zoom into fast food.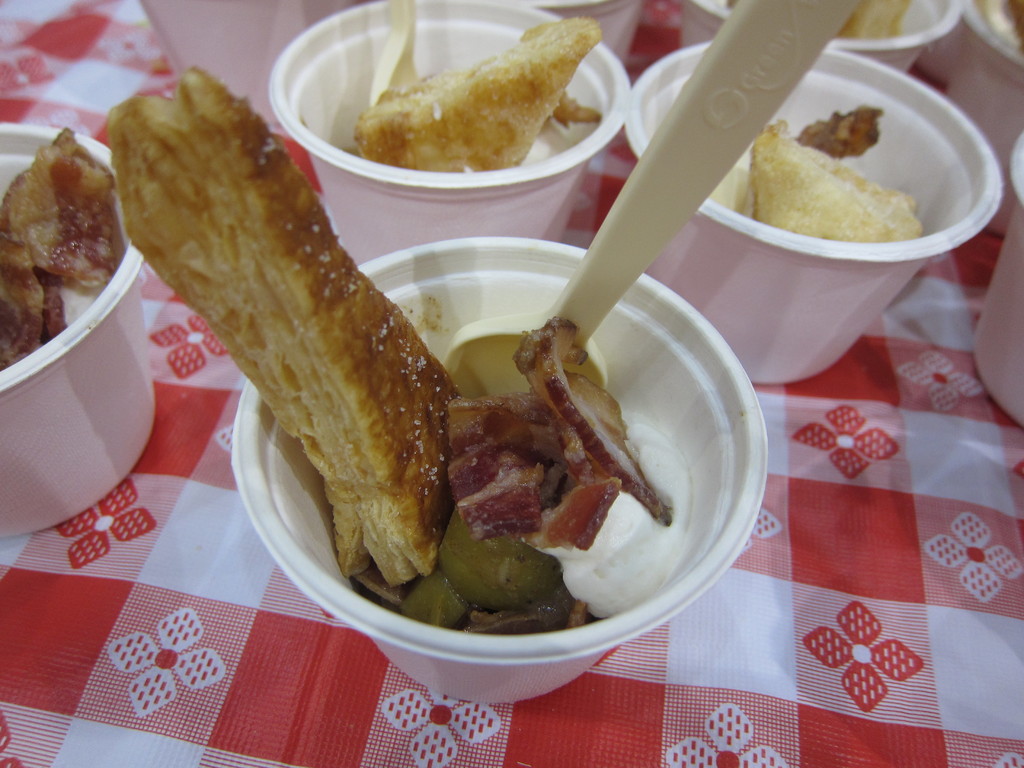
Zoom target: (x1=742, y1=125, x2=927, y2=256).
